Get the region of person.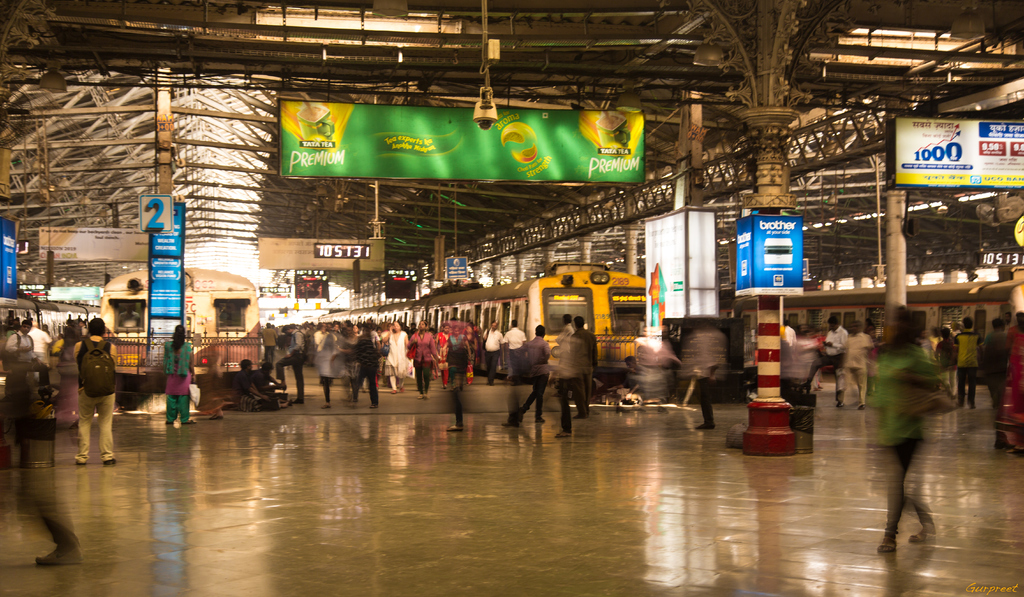
{"x1": 75, "y1": 317, "x2": 119, "y2": 465}.
